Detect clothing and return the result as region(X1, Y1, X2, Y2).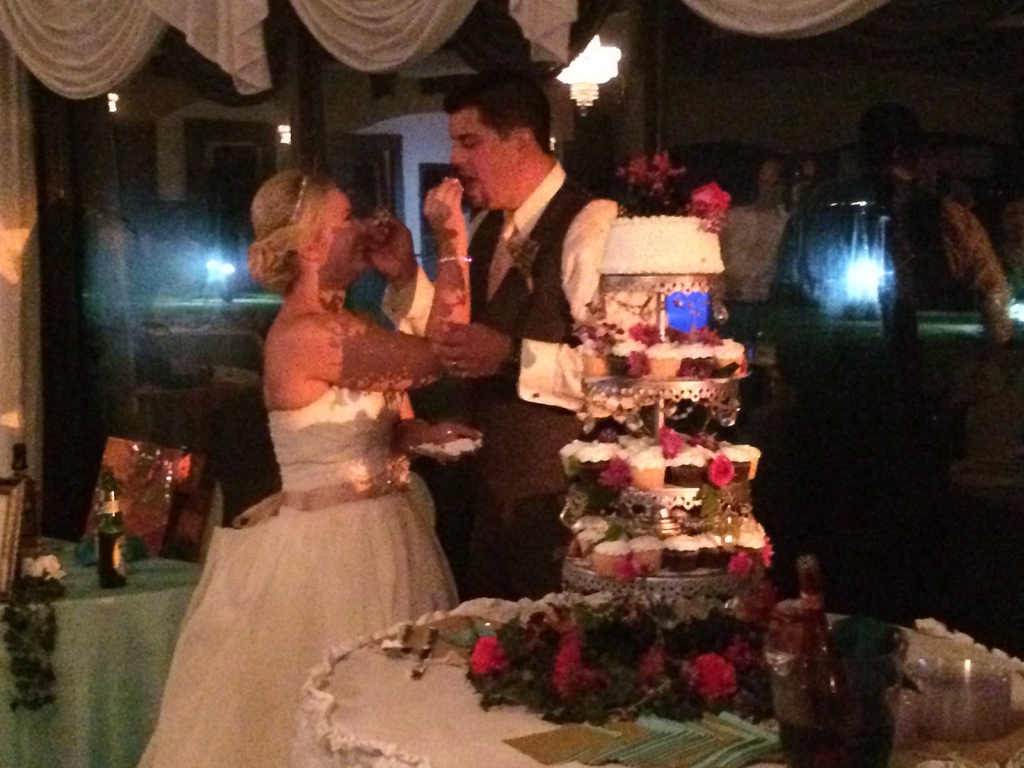
region(164, 275, 478, 702).
